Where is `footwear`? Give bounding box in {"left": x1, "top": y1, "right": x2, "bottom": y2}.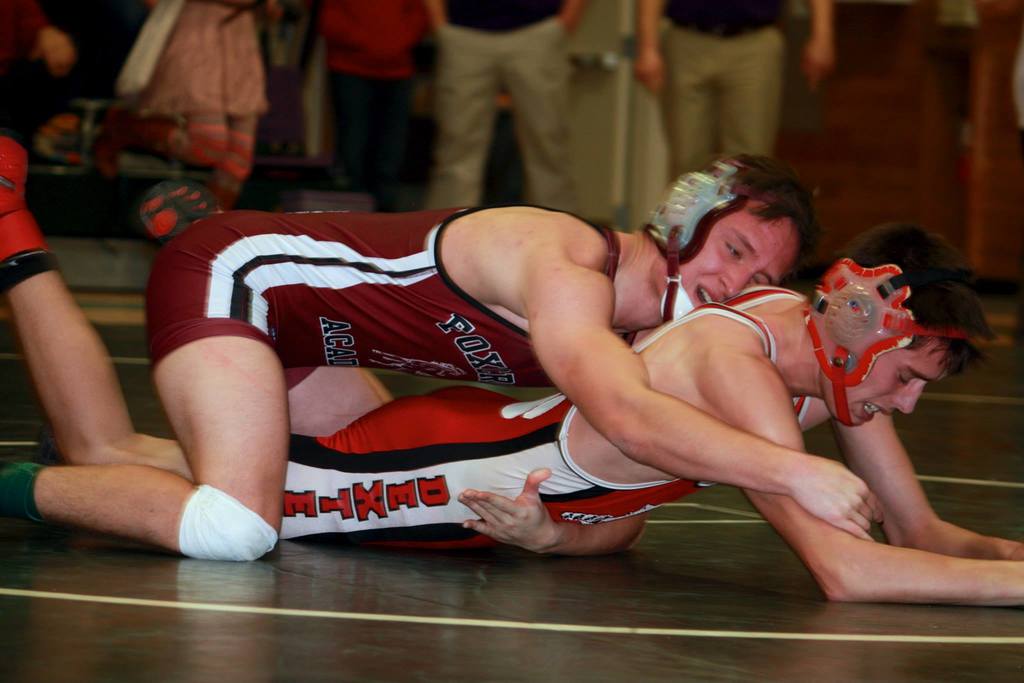
{"left": 0, "top": 141, "right": 28, "bottom": 233}.
